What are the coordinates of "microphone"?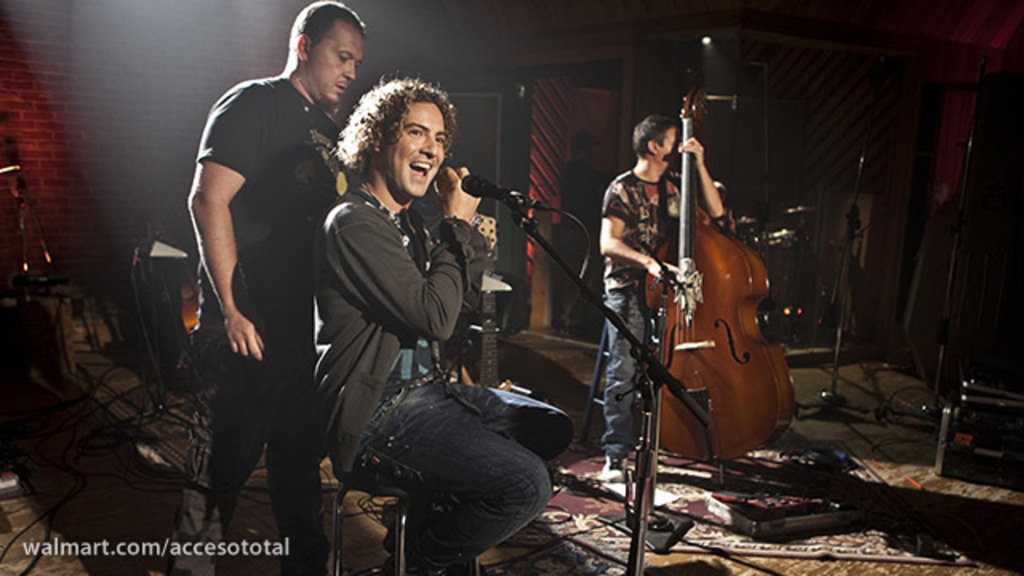
region(459, 168, 562, 211).
